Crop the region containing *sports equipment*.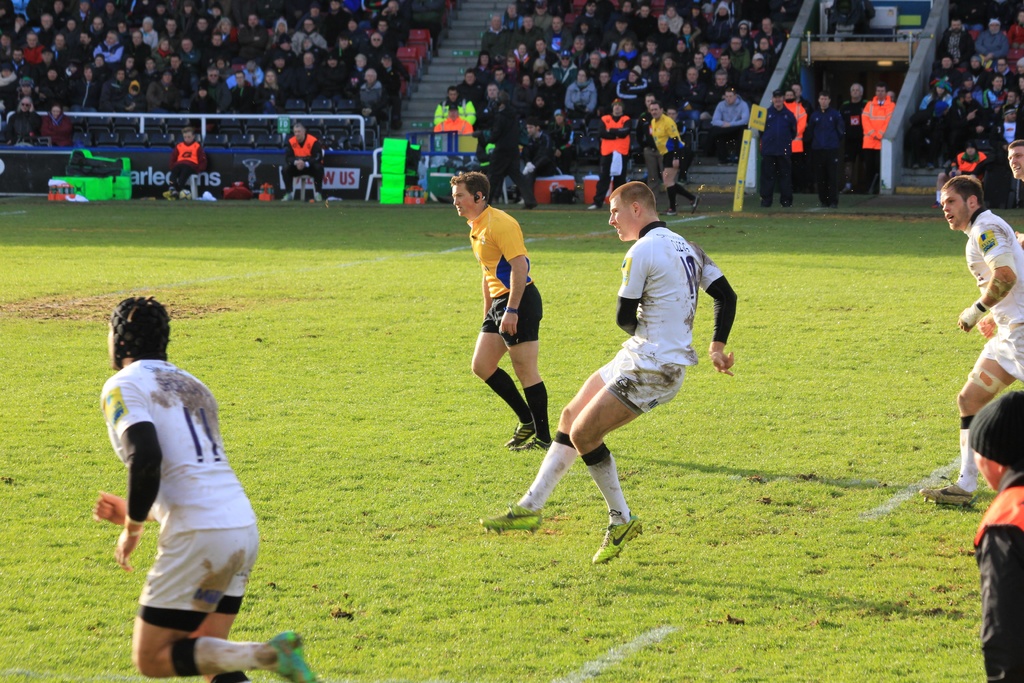
Crop region: [left=586, top=205, right=598, bottom=210].
